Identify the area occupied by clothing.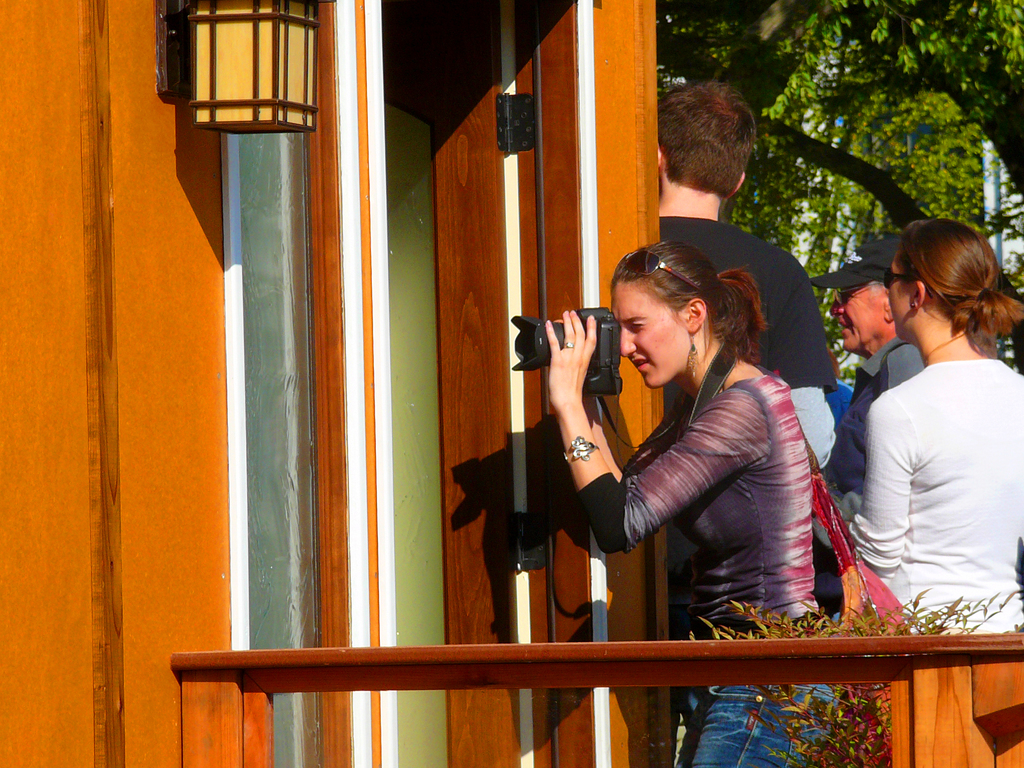
Area: left=812, top=333, right=929, bottom=622.
